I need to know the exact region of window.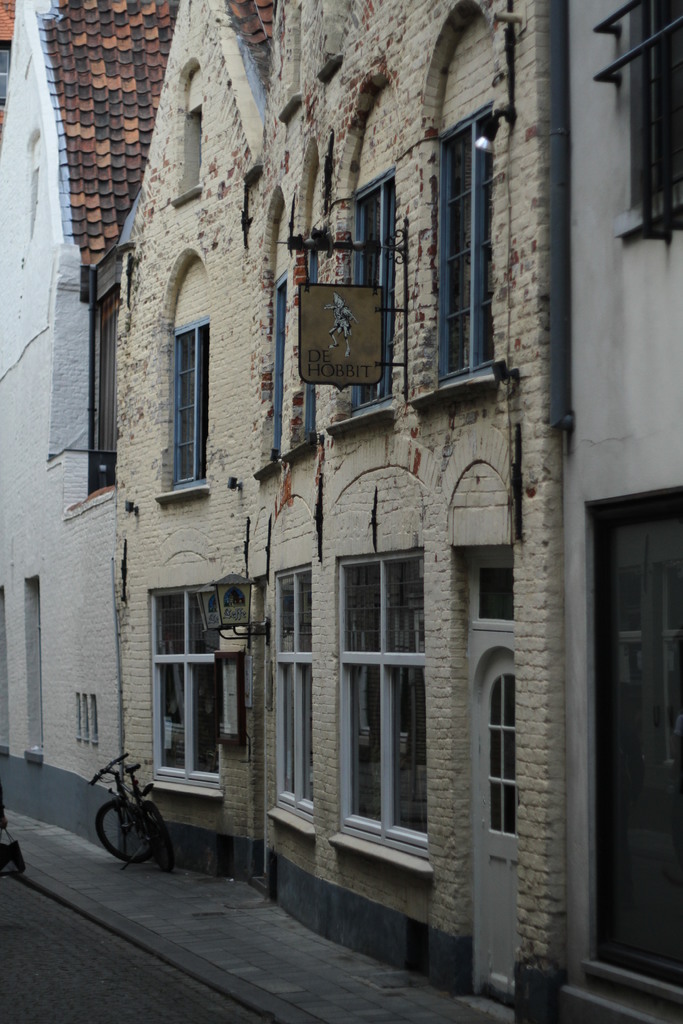
Region: 155, 580, 218, 788.
